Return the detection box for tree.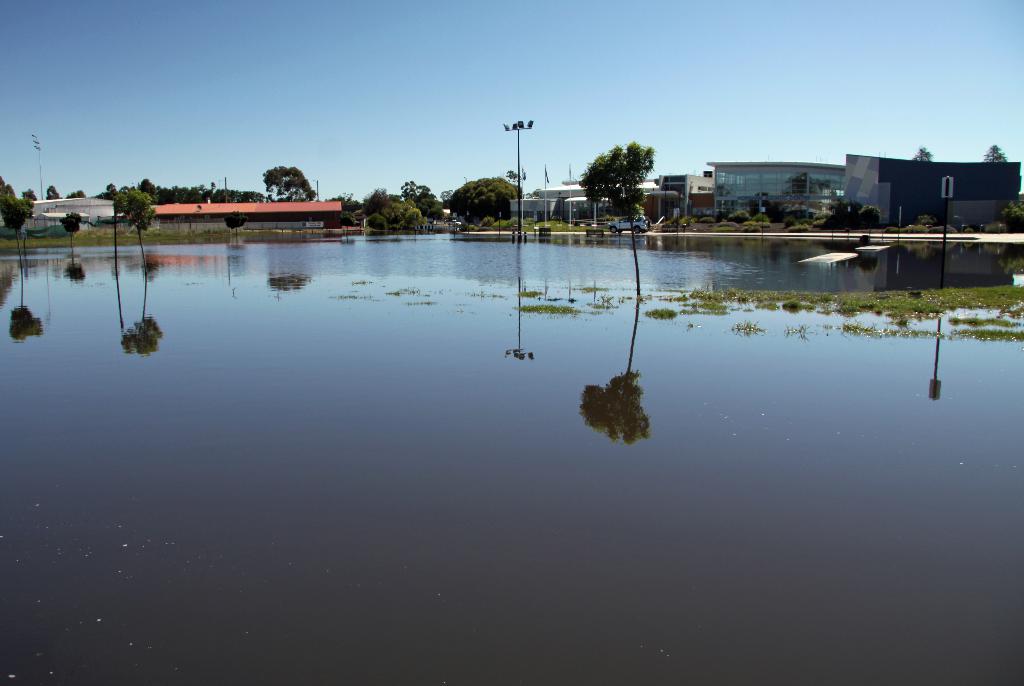
(left=565, top=142, right=653, bottom=235).
